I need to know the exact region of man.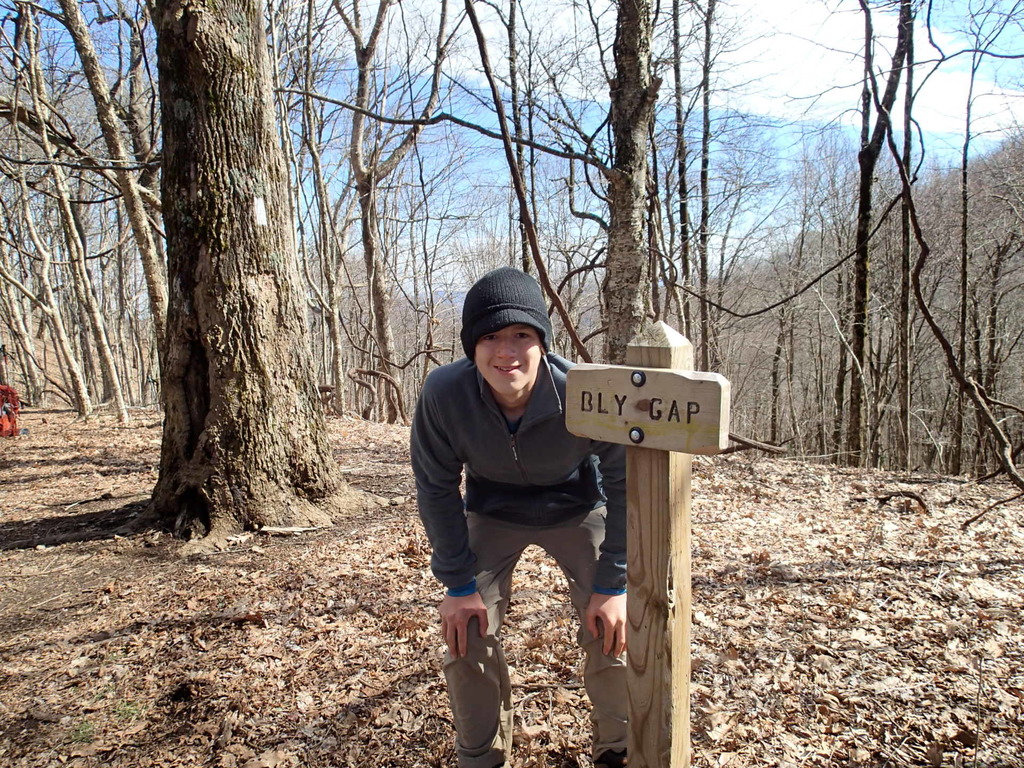
Region: (410, 263, 625, 767).
